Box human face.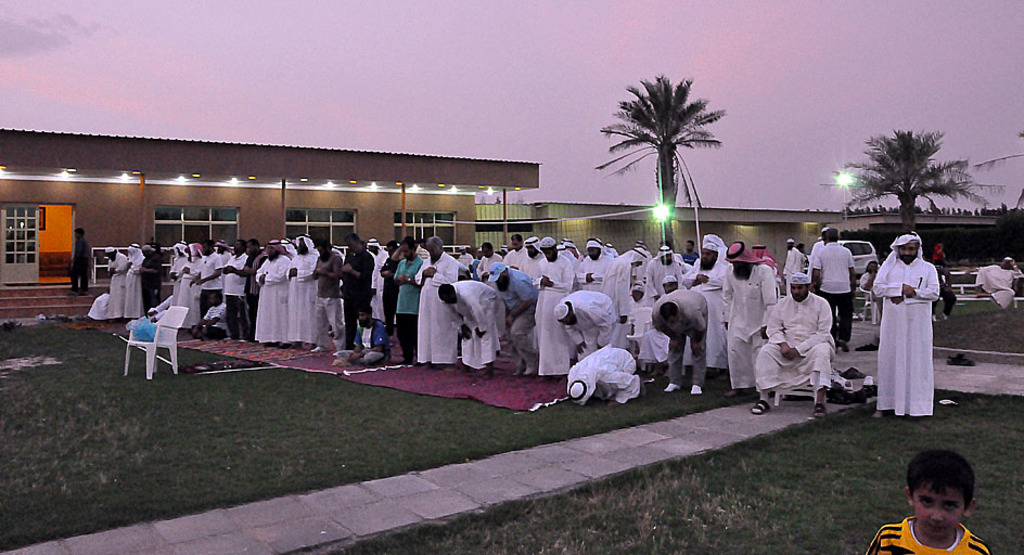
[left=792, top=283, right=810, bottom=305].
